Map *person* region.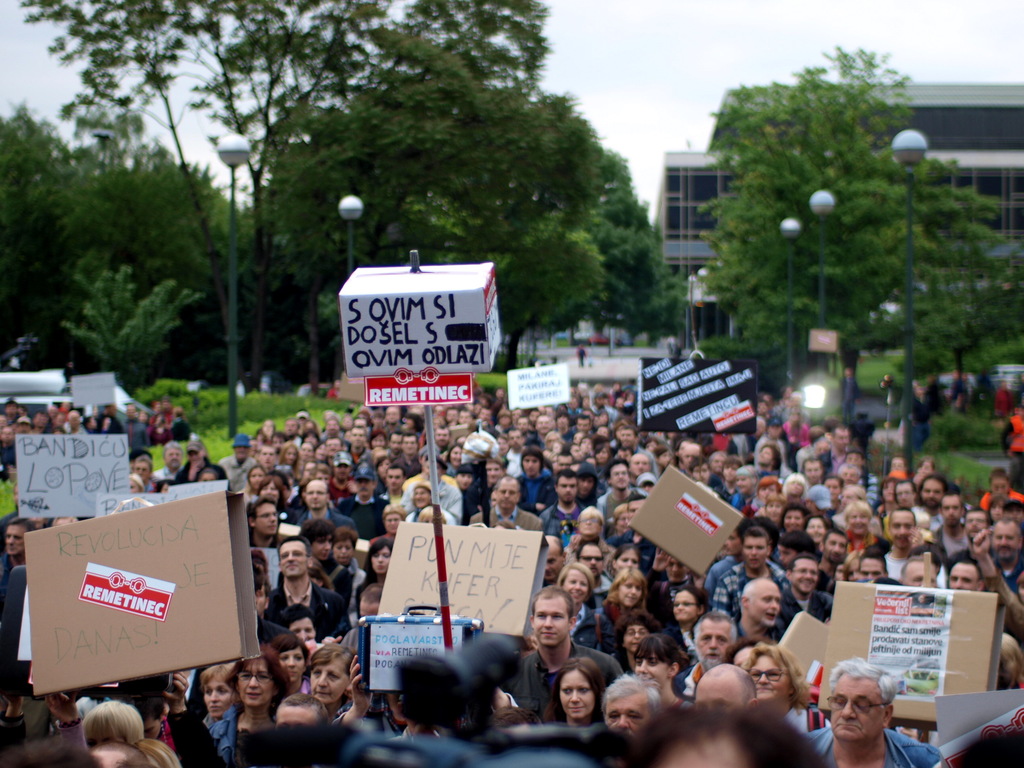
Mapped to Rect(802, 655, 953, 767).
